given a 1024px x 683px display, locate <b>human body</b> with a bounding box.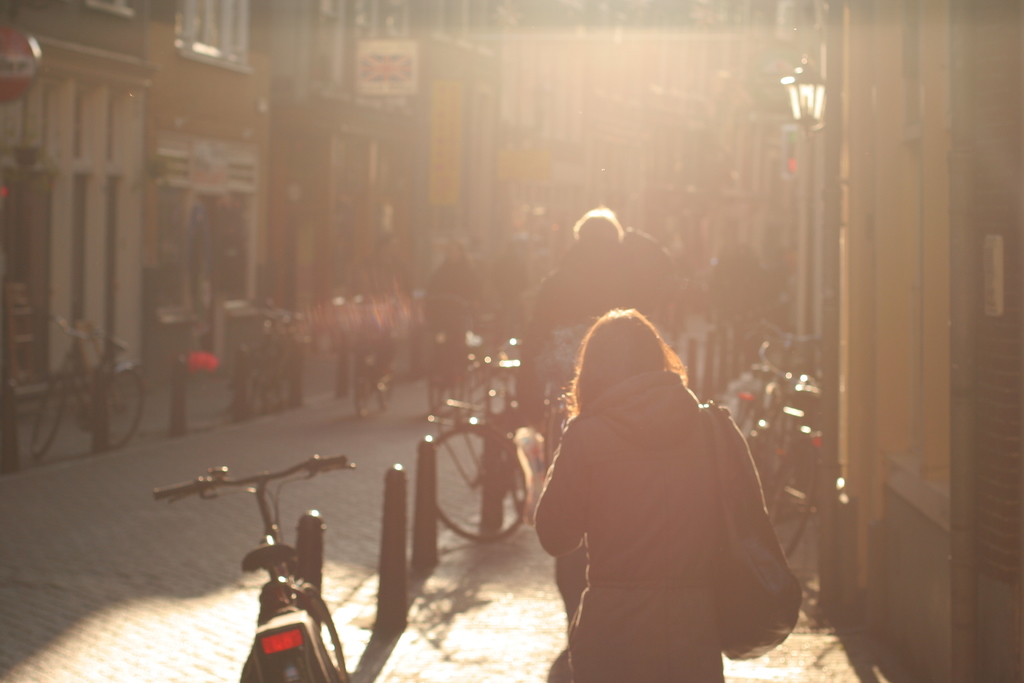
Located: bbox=[531, 223, 797, 682].
